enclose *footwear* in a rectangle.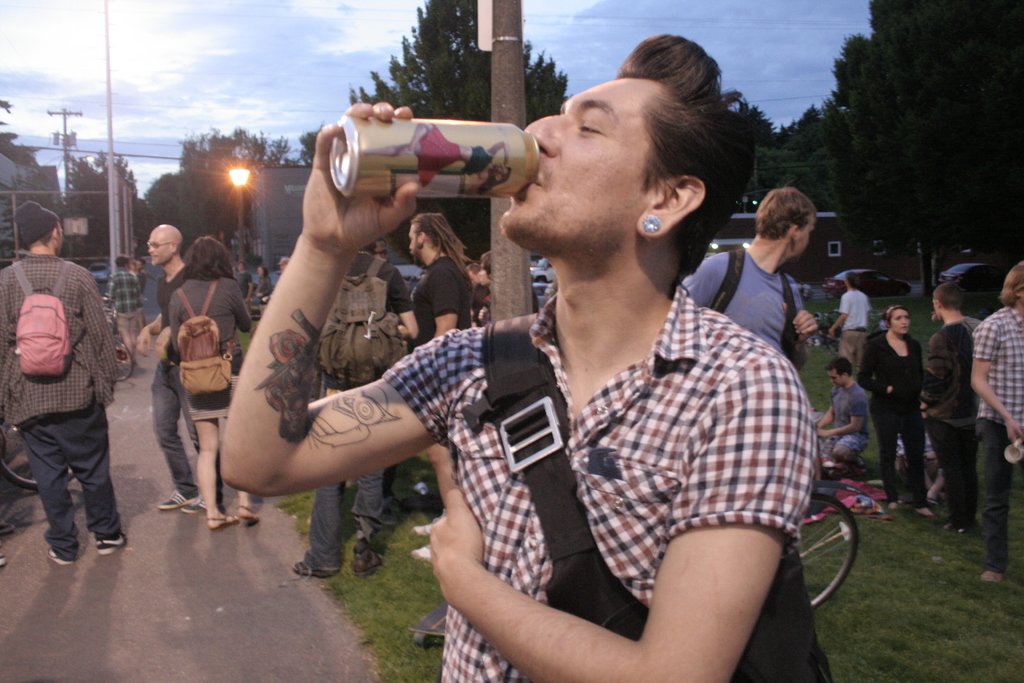
region(981, 570, 1007, 585).
